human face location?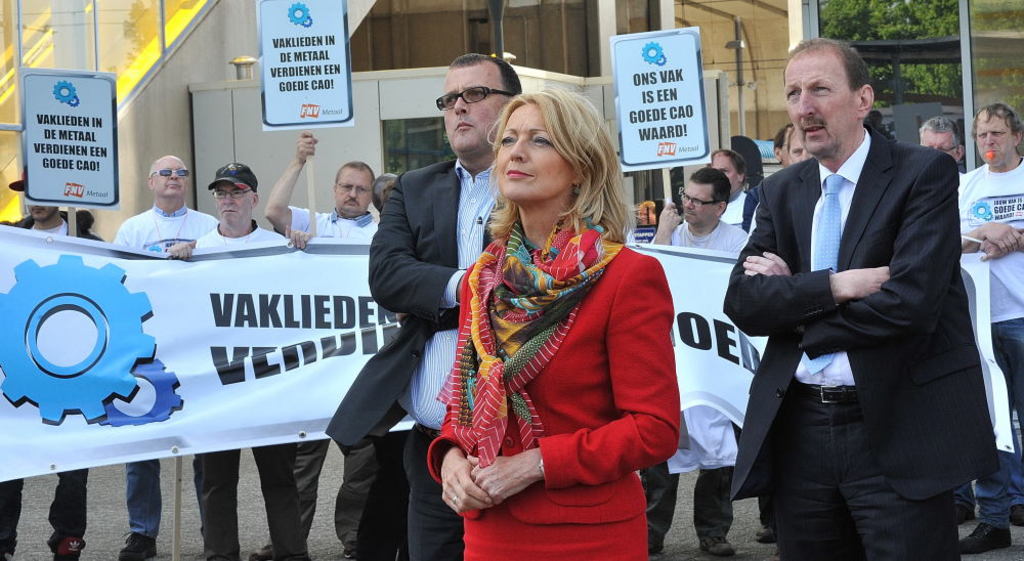
{"left": 924, "top": 129, "right": 955, "bottom": 153}
